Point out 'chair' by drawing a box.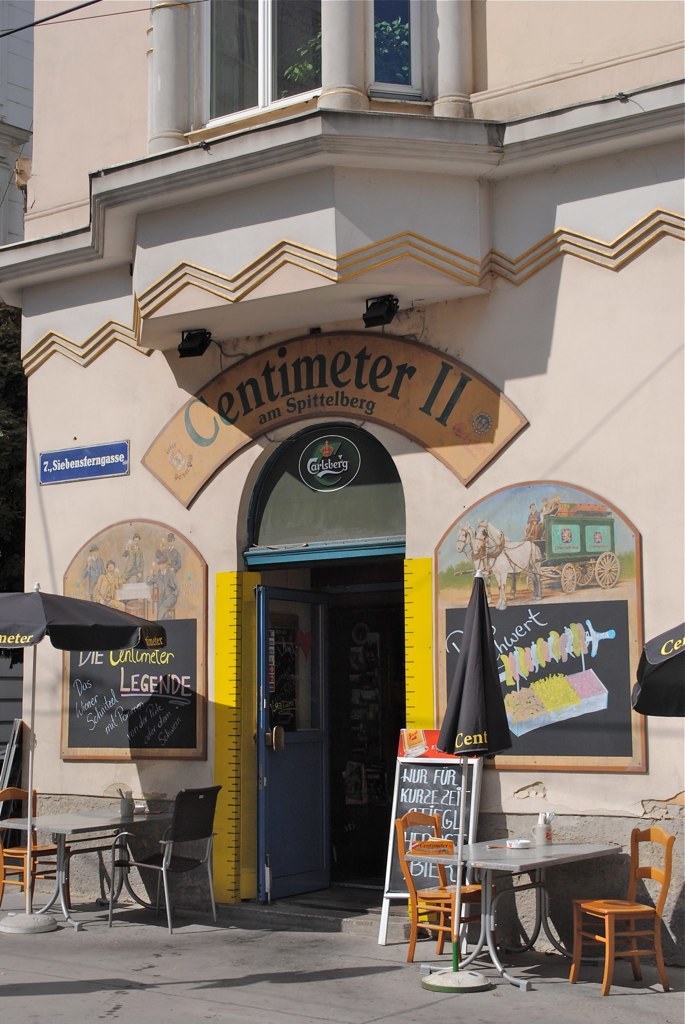
<bbox>391, 811, 494, 965</bbox>.
